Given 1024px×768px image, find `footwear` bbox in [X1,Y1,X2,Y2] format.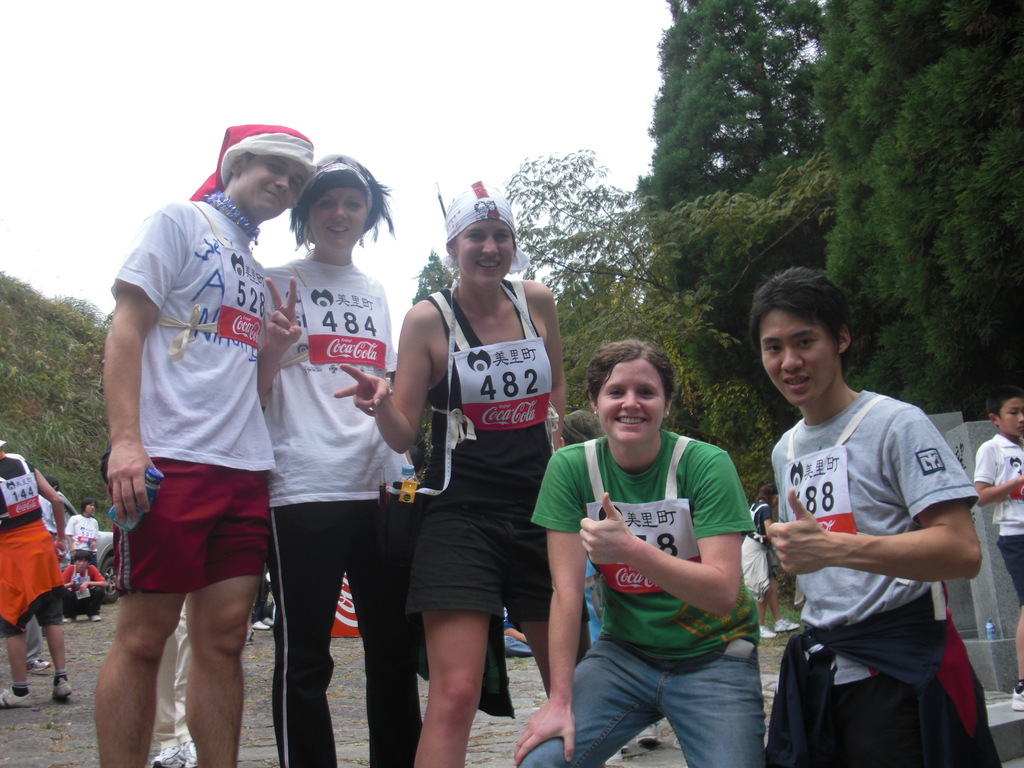
[64,616,77,623].
